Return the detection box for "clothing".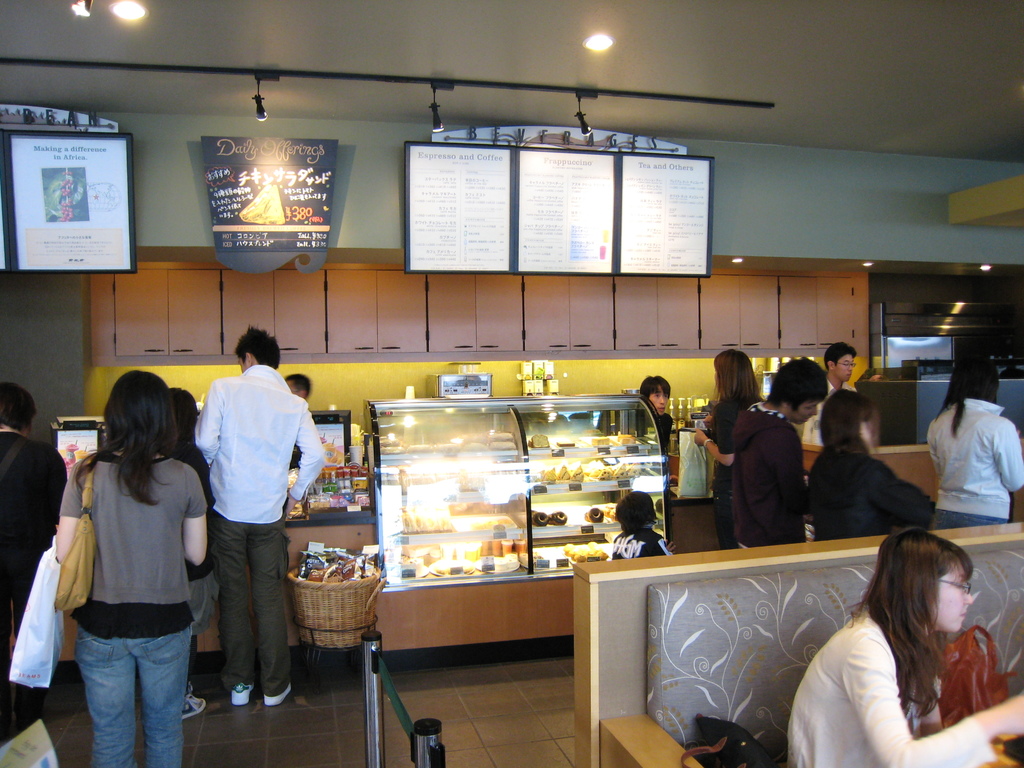
select_region(723, 396, 808, 536).
